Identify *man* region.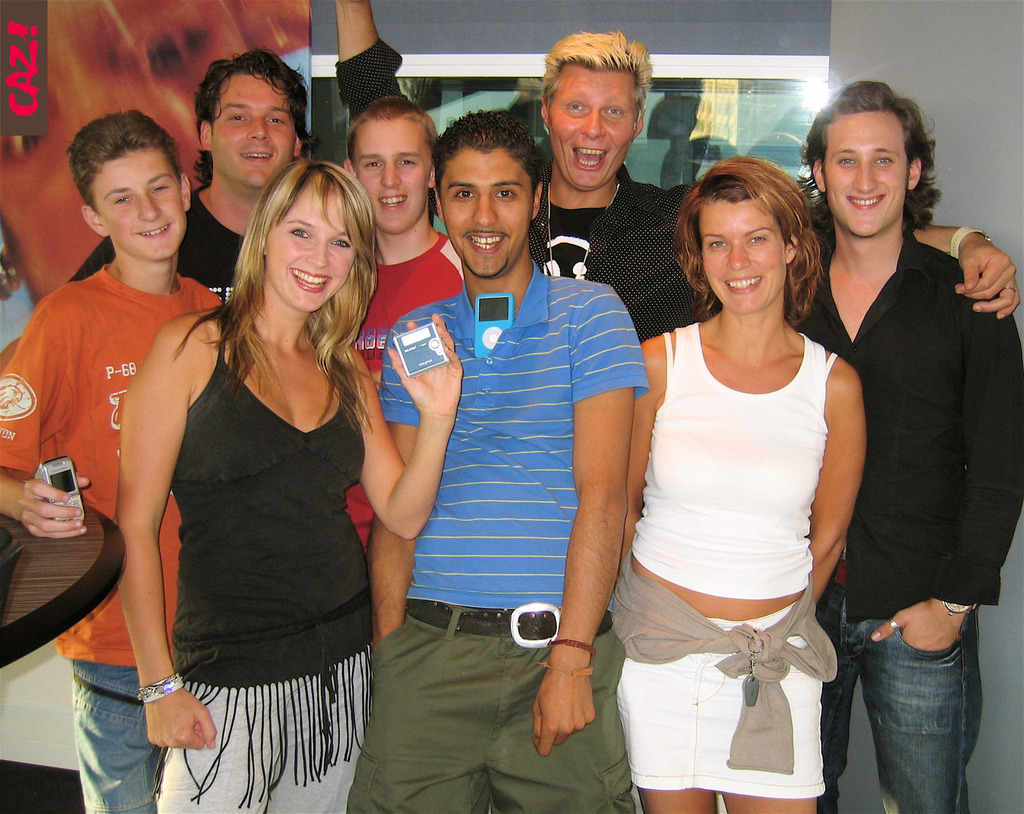
Region: {"x1": 372, "y1": 90, "x2": 636, "y2": 793}.
